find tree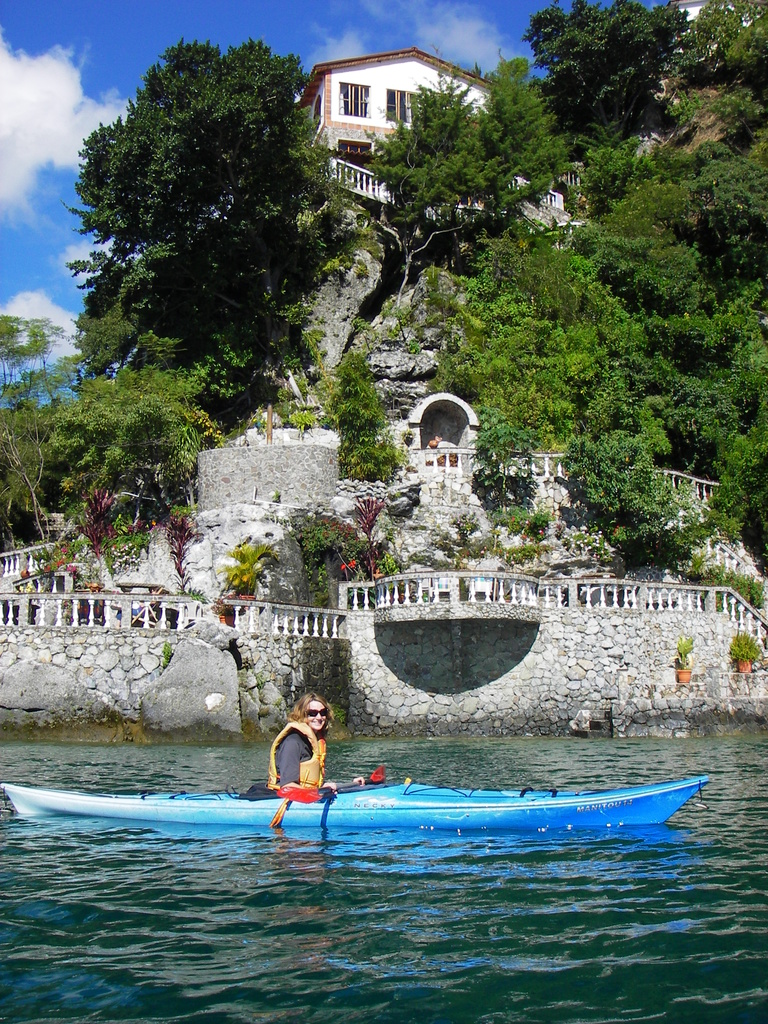
[375, 56, 568, 314]
